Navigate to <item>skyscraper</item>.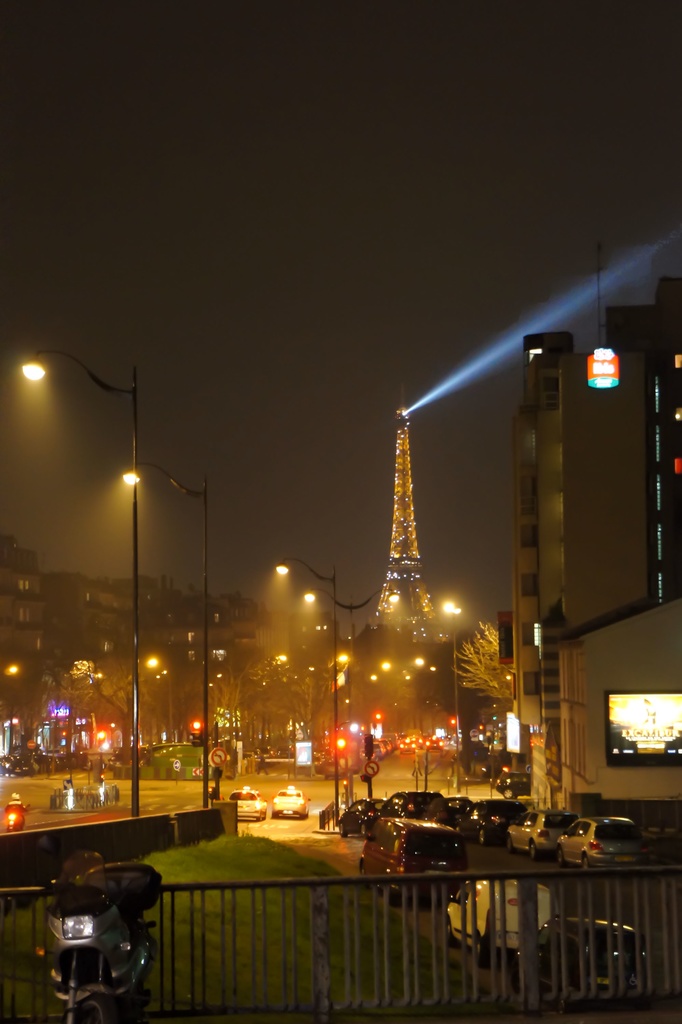
Navigation target: pyautogui.locateOnScreen(348, 390, 441, 731).
